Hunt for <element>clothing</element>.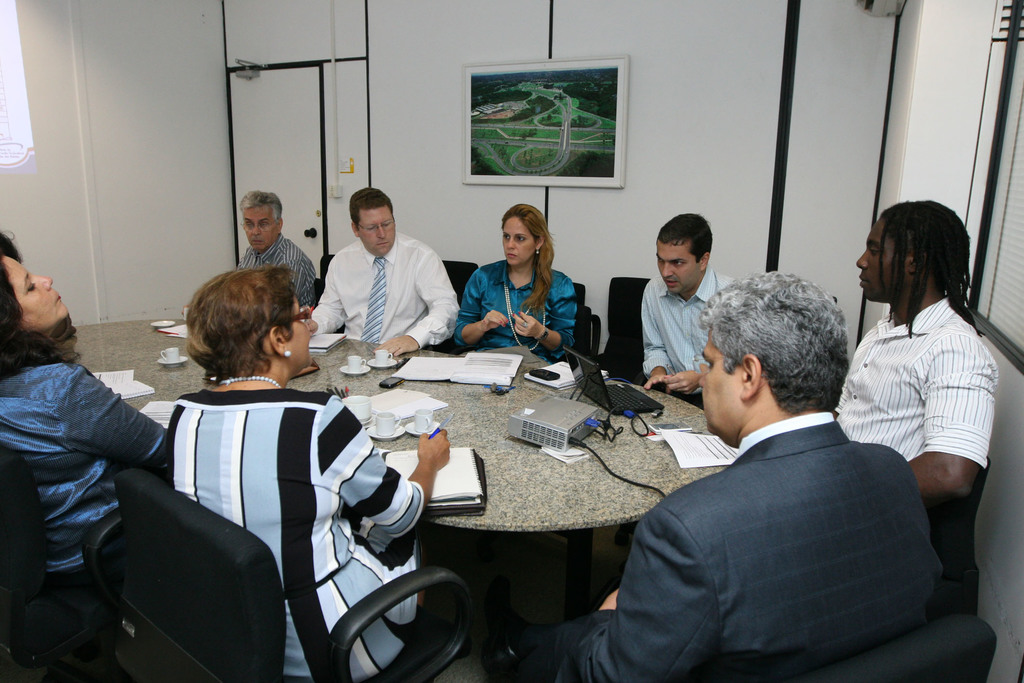
Hunted down at box(232, 232, 315, 309).
